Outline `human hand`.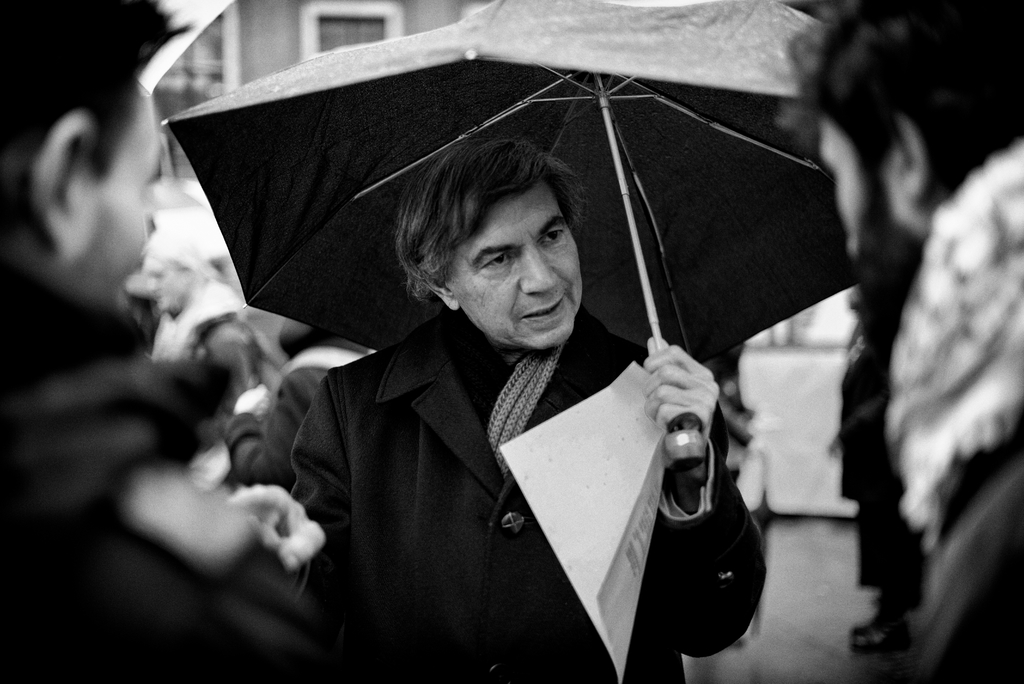
Outline: (x1=612, y1=341, x2=724, y2=463).
